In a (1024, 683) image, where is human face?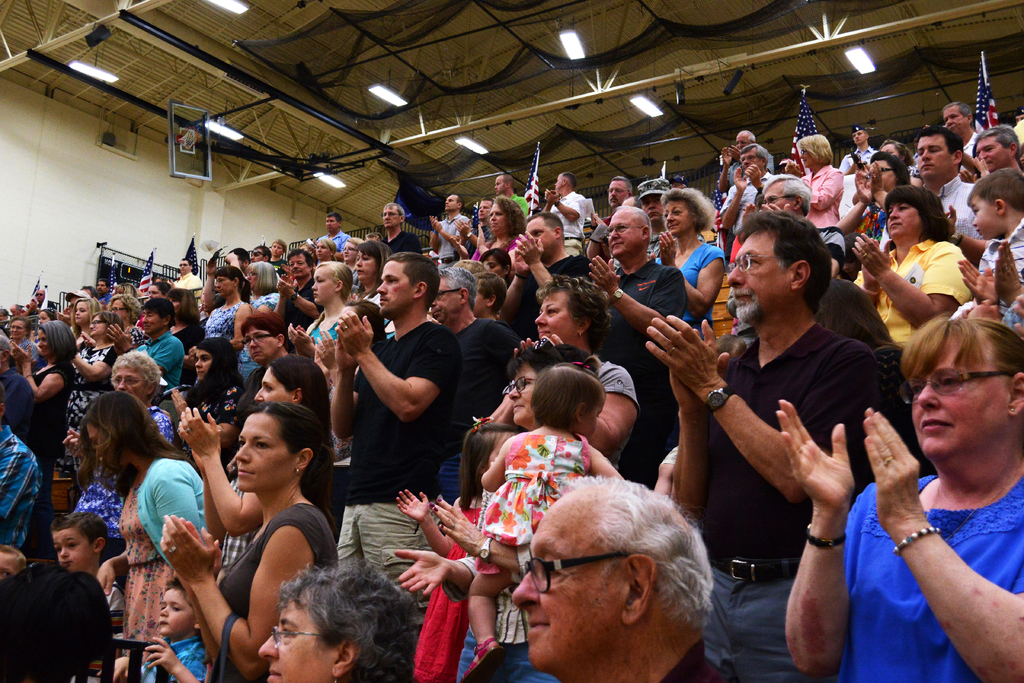
bbox=(325, 217, 337, 233).
